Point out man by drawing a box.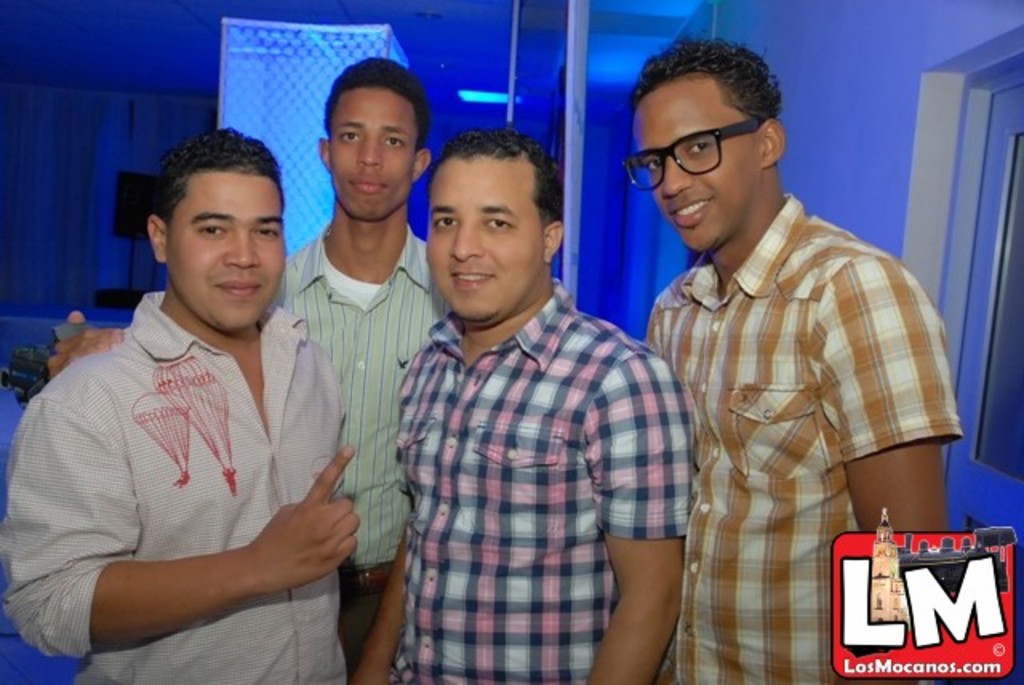
Rect(358, 128, 694, 683).
